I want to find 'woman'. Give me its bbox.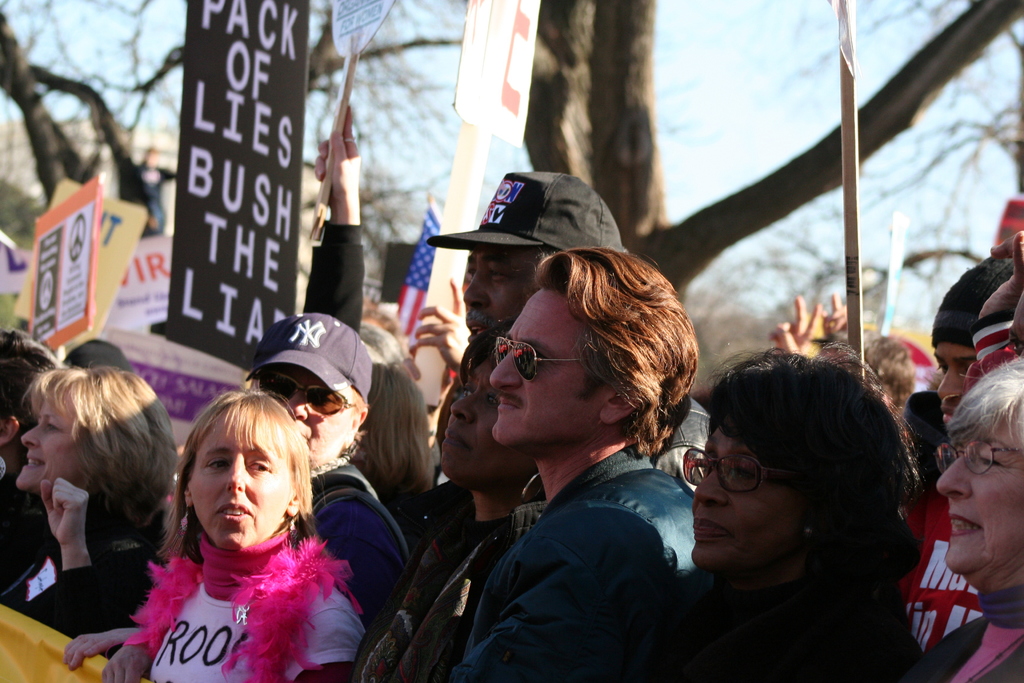
<region>922, 353, 1023, 682</region>.
